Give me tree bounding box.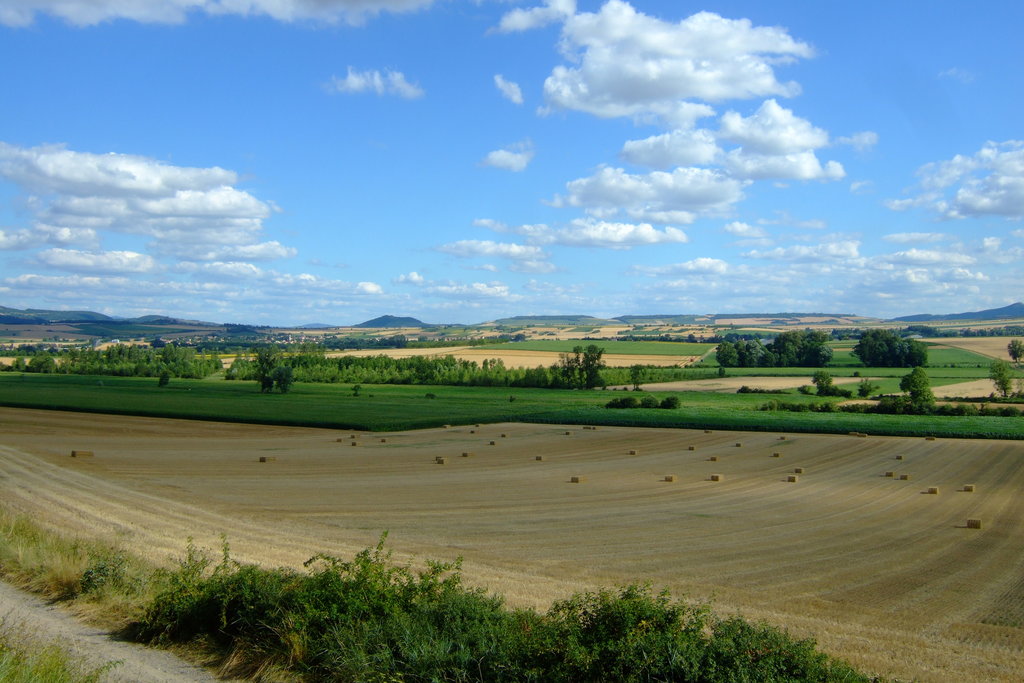
box(851, 329, 927, 367).
